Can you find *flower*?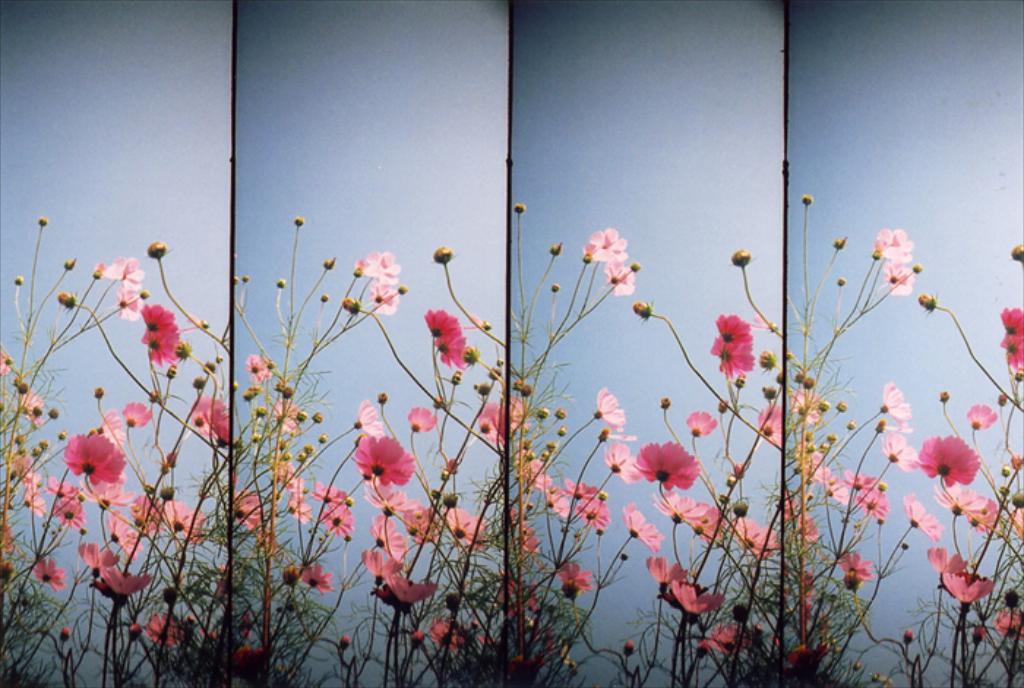
Yes, bounding box: bbox=[936, 480, 983, 517].
